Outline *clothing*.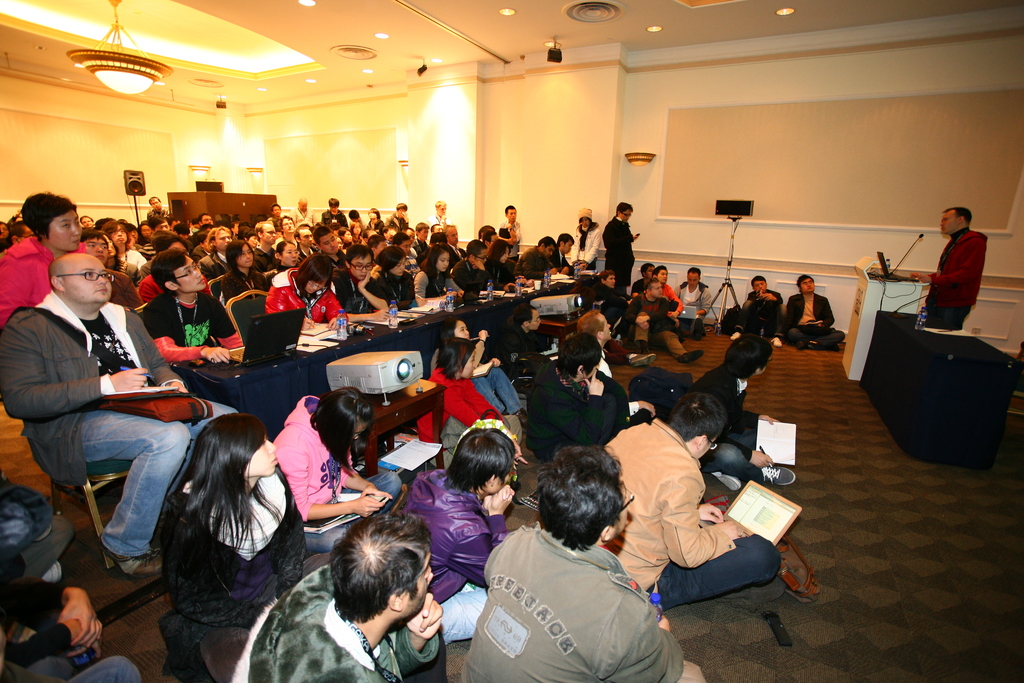
Outline: box(210, 259, 244, 291).
